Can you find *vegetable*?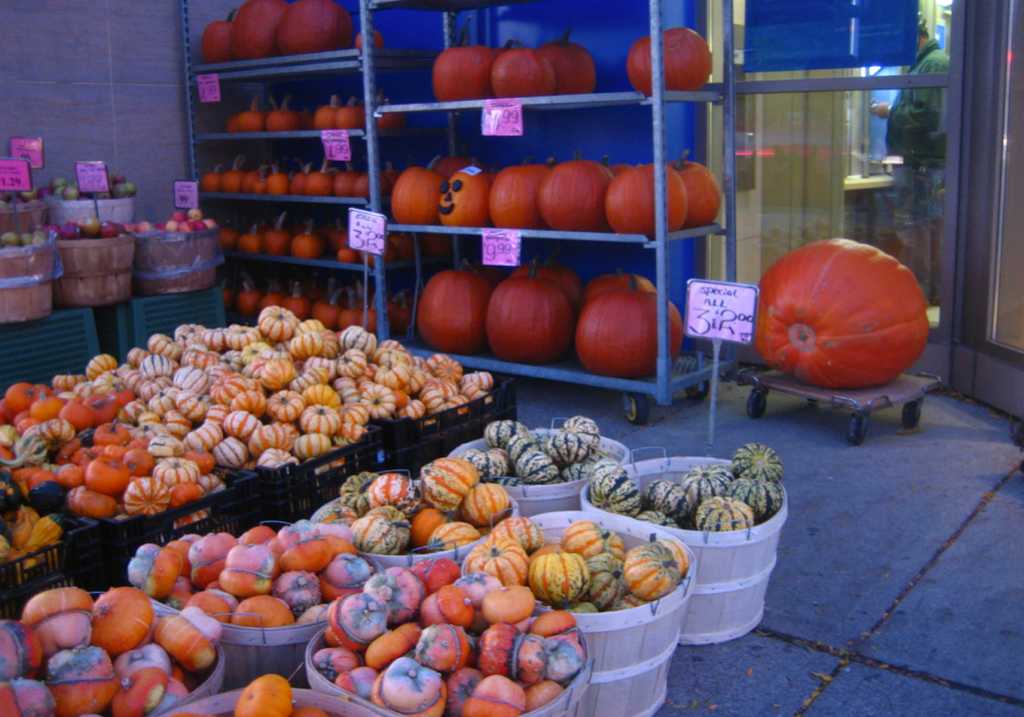
Yes, bounding box: [243,340,267,361].
